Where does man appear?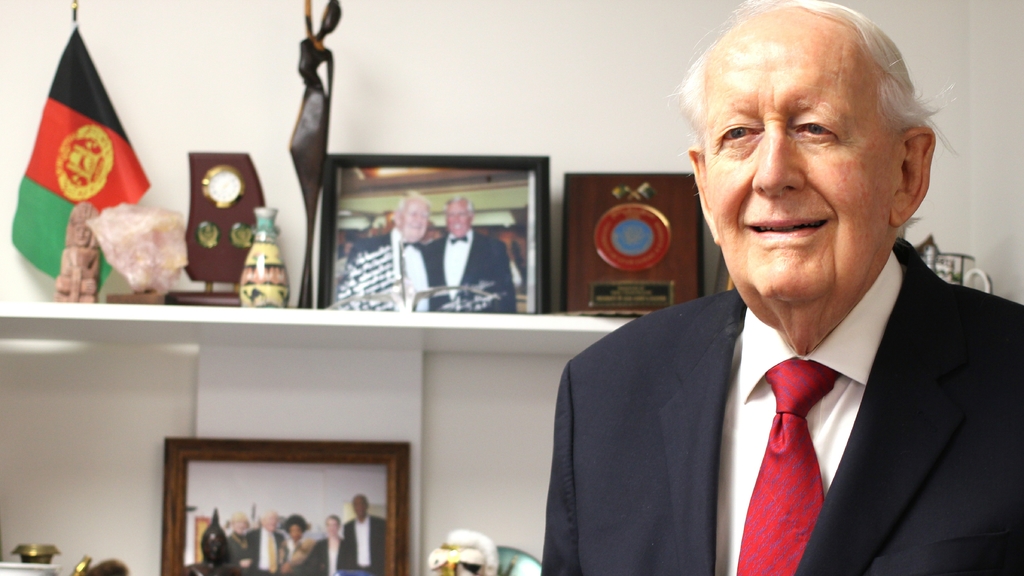
Appears at 252/509/282/568.
